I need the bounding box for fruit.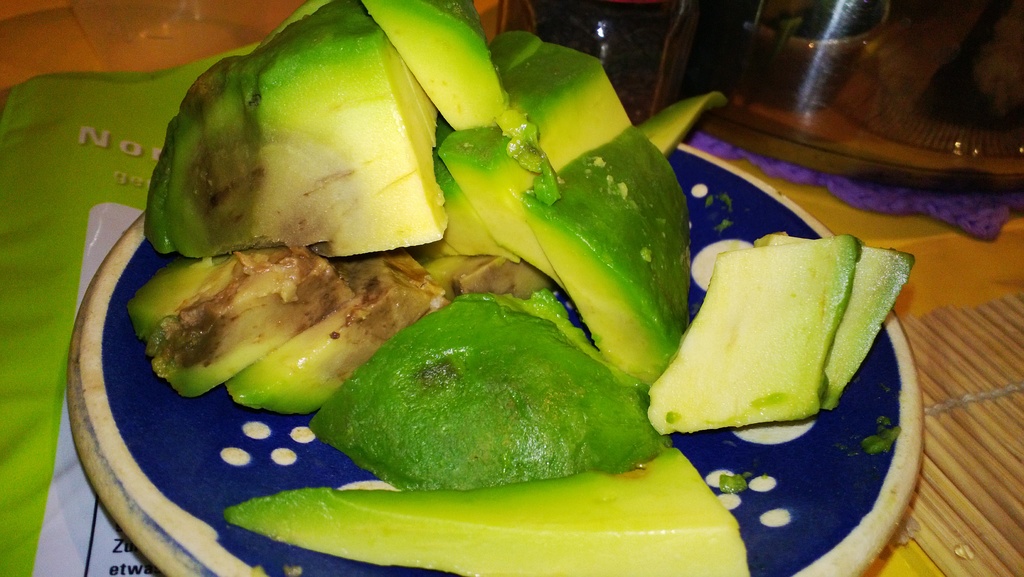
Here it is: region(627, 235, 859, 435).
